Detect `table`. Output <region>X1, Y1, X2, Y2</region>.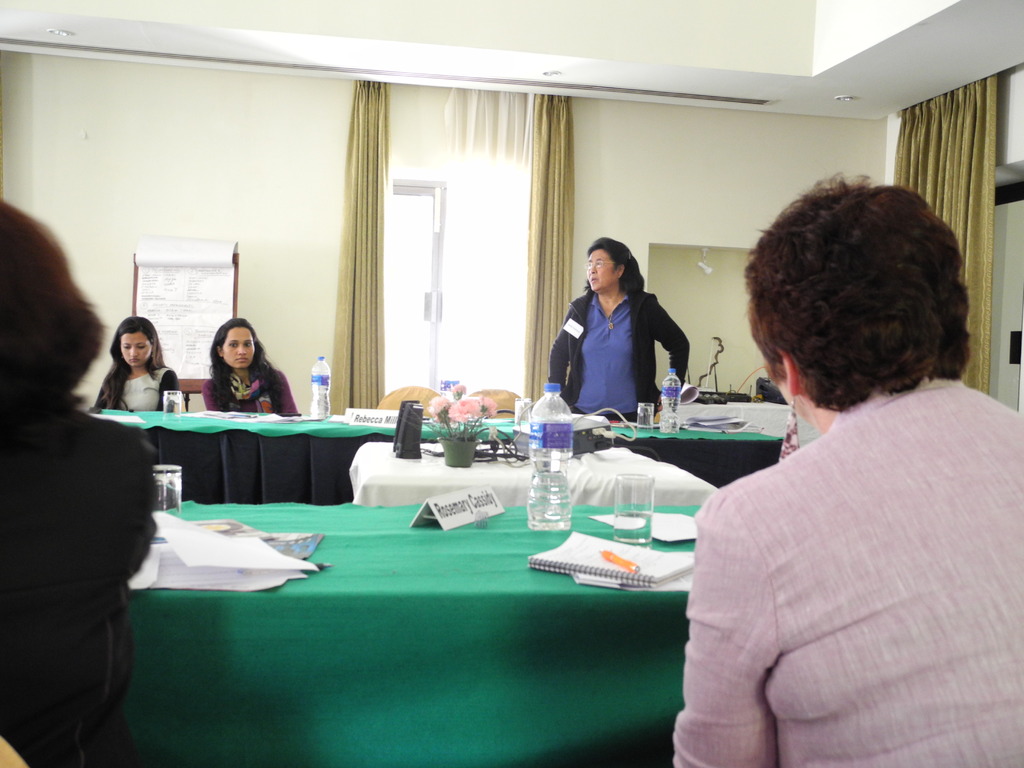
<region>119, 498, 703, 767</region>.
